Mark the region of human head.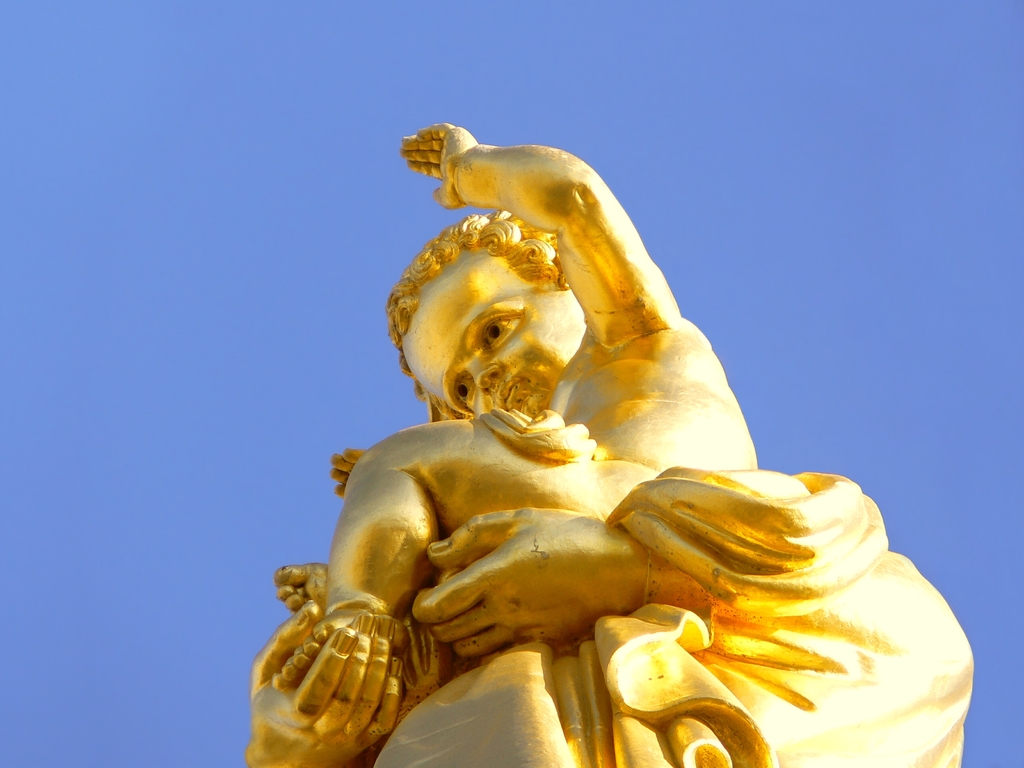
Region: region(385, 241, 592, 426).
